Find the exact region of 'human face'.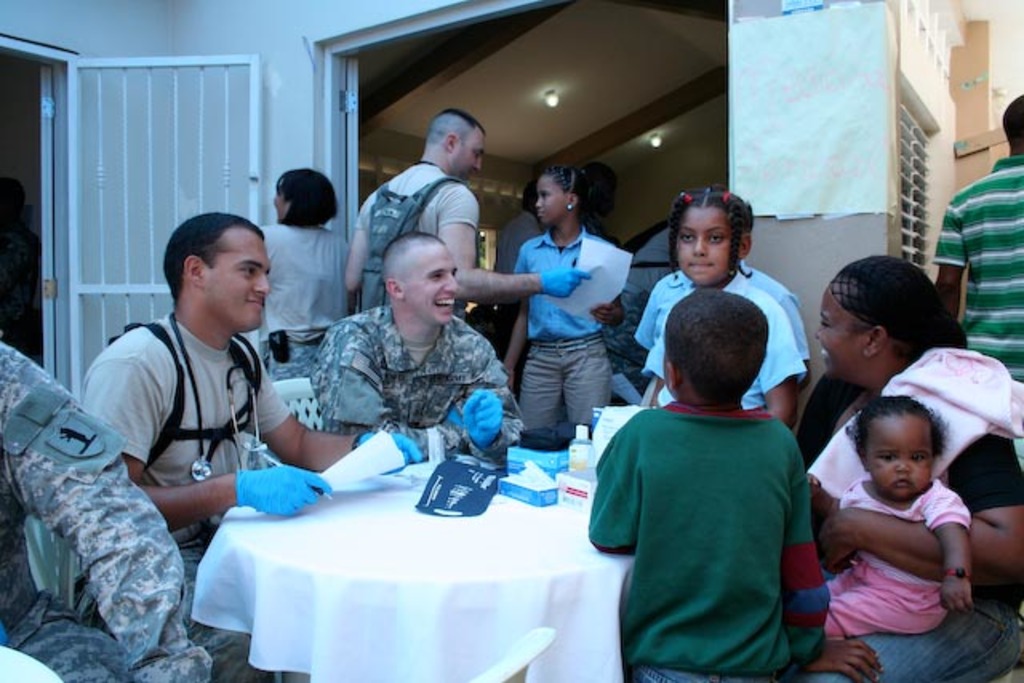
Exact region: (459,131,480,179).
